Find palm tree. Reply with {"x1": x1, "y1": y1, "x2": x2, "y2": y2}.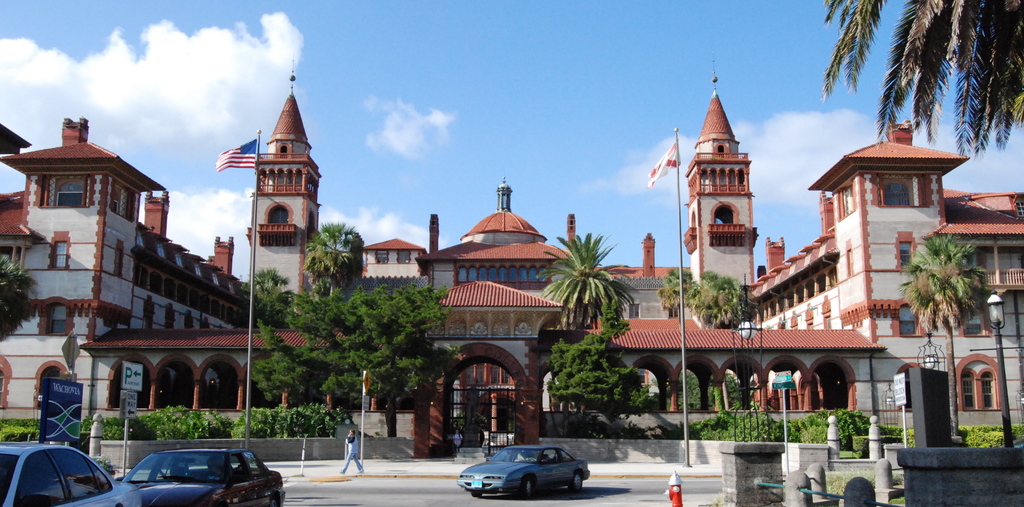
{"x1": 650, "y1": 272, "x2": 704, "y2": 366}.
